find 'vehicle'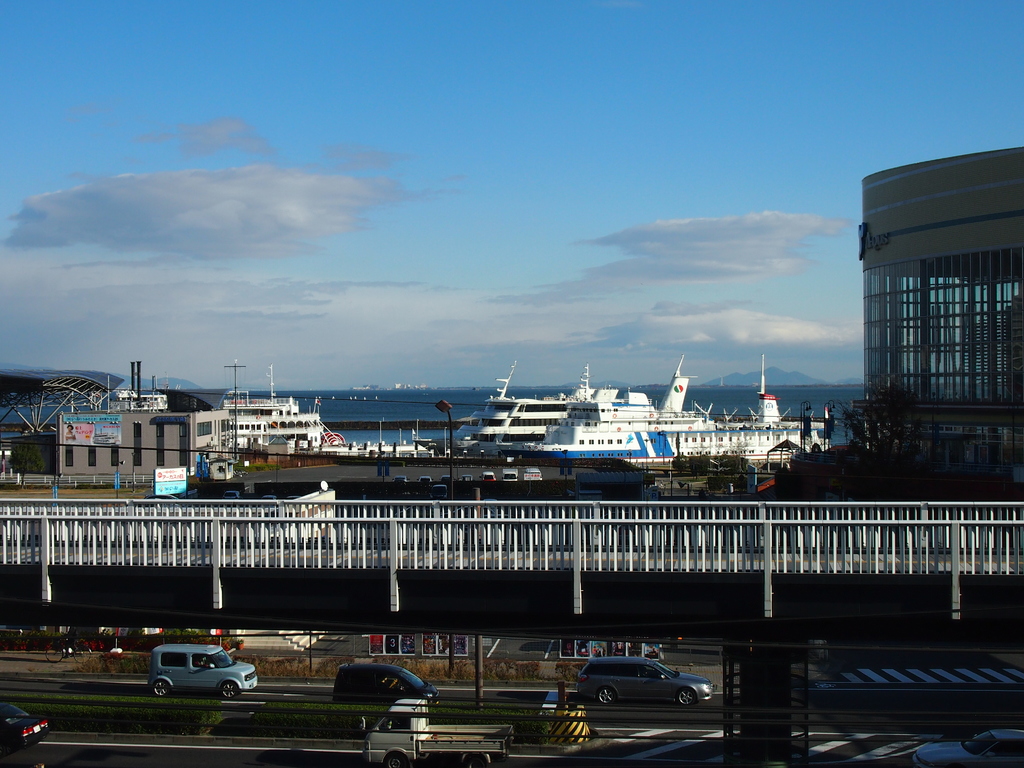
bbox=[44, 630, 97, 664]
